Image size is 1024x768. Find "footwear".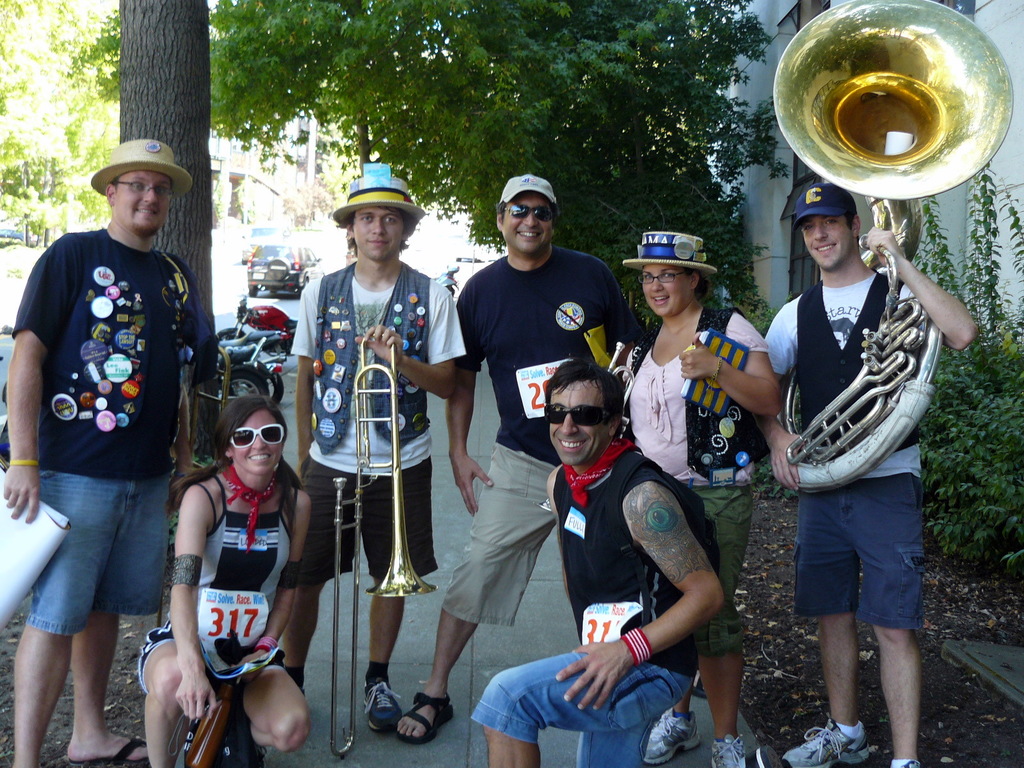
box=[779, 719, 876, 767].
